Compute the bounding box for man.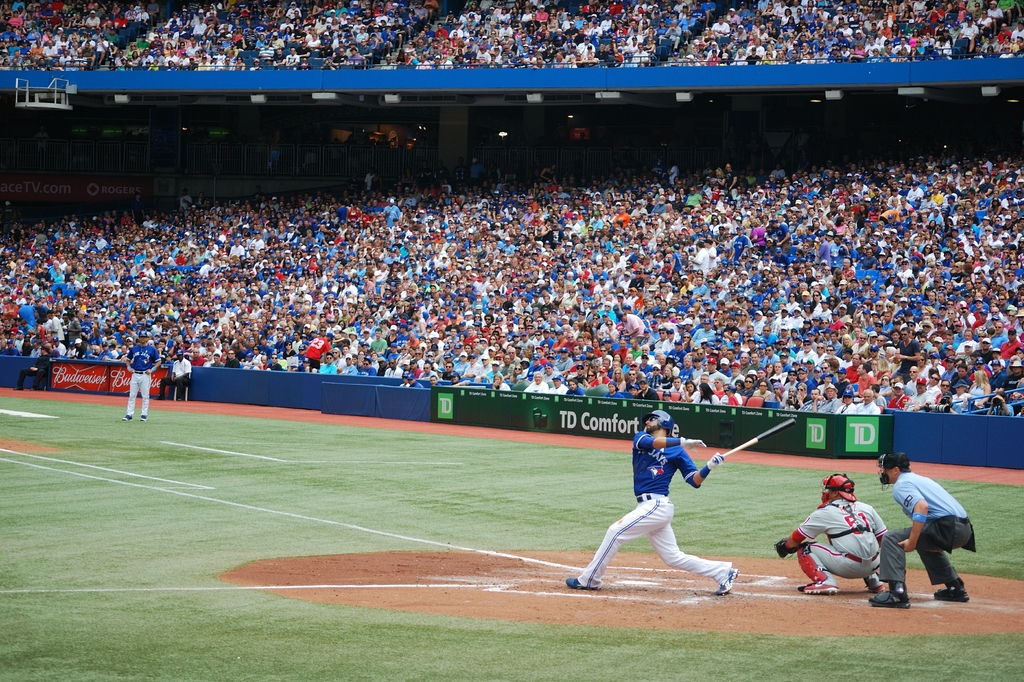
660/202/672/222.
